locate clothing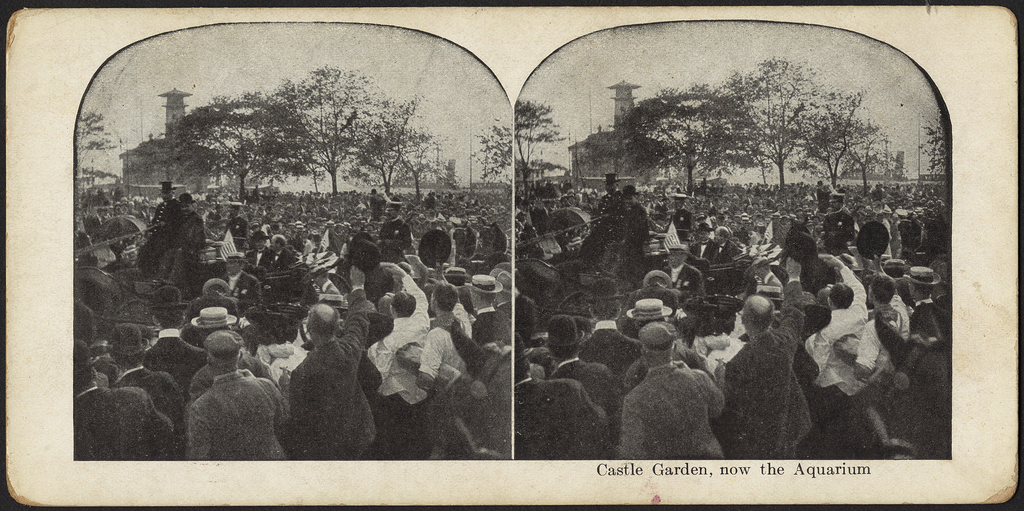
x1=621 y1=365 x2=730 y2=459
